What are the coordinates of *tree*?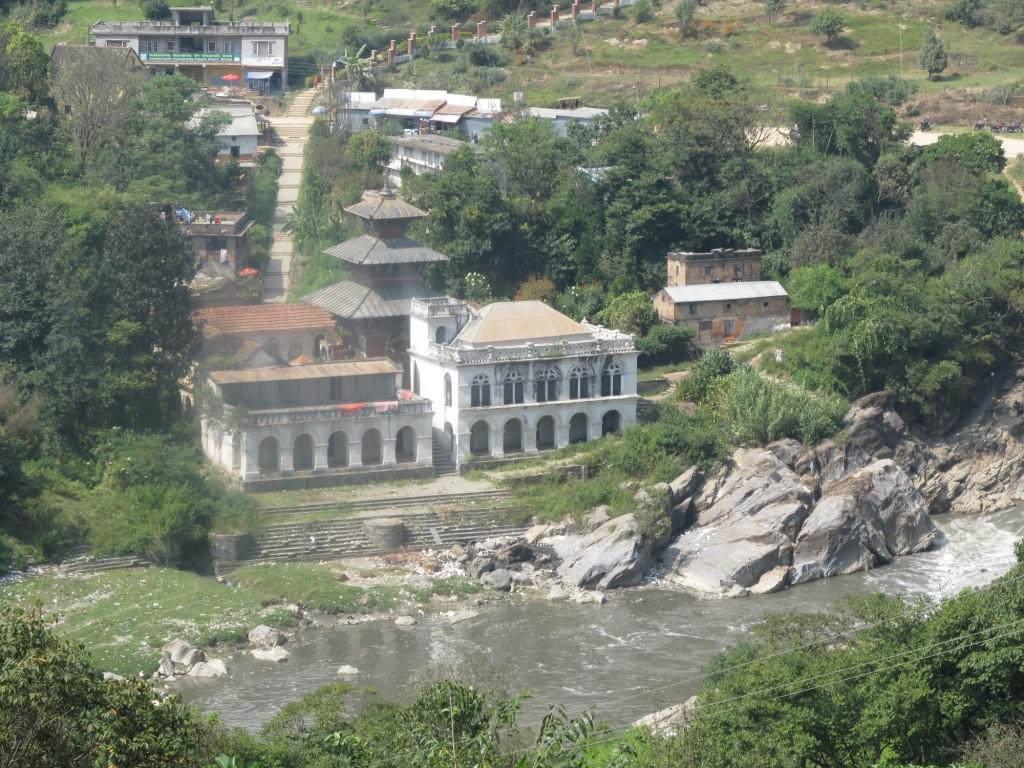
left=760, top=0, right=789, bottom=25.
